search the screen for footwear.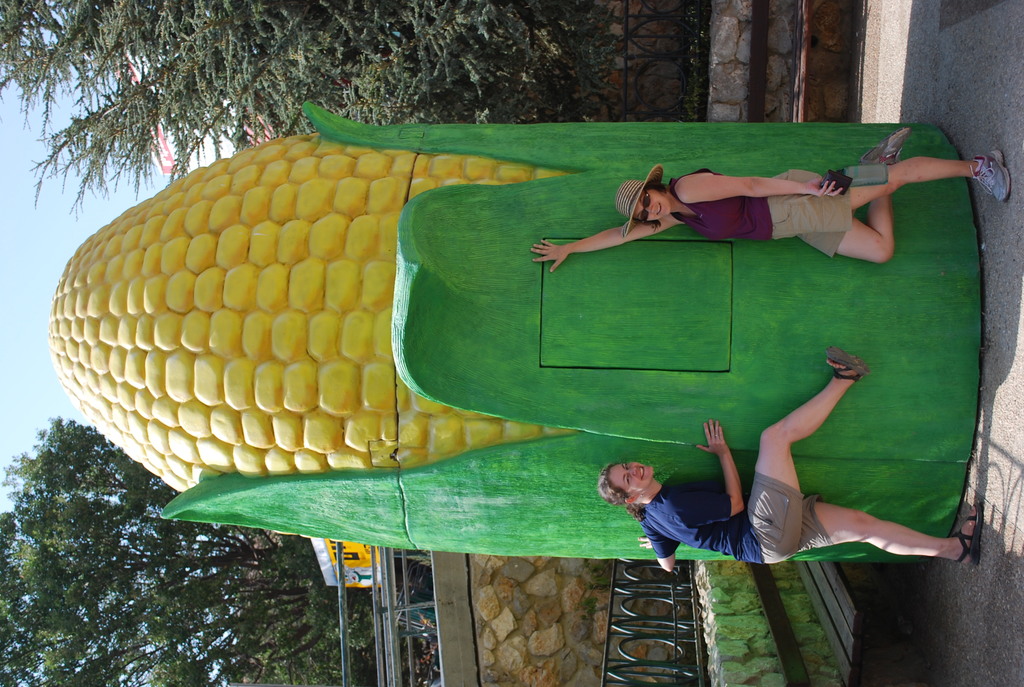
Found at x1=969 y1=148 x2=1011 y2=205.
